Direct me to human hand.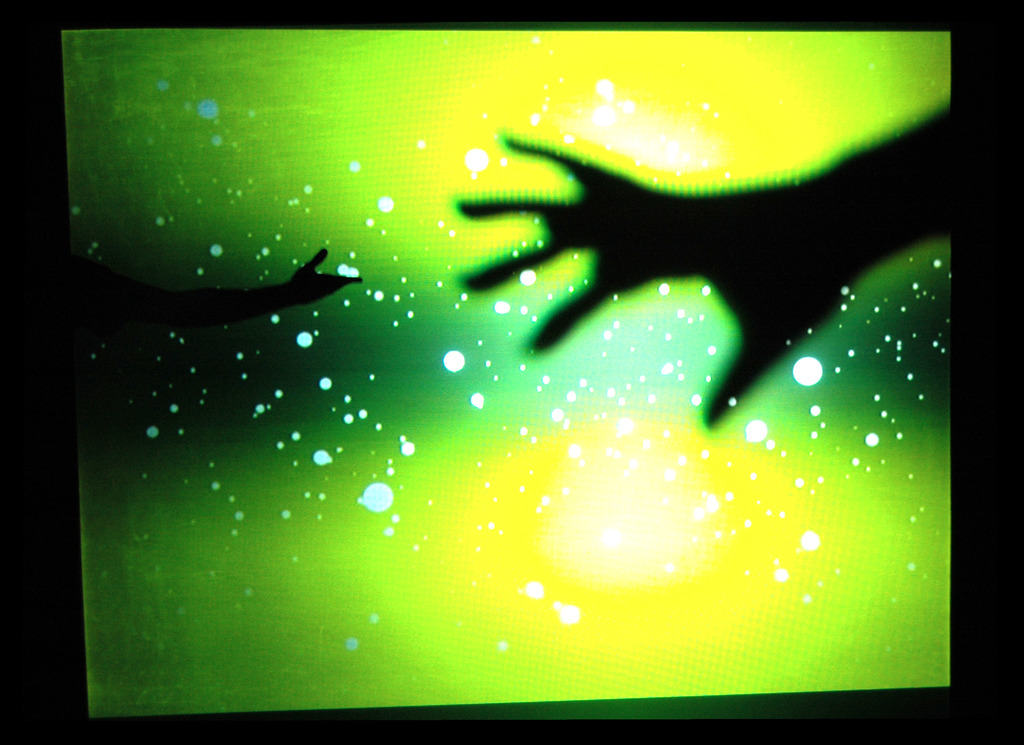
Direction: locate(490, 90, 909, 454).
